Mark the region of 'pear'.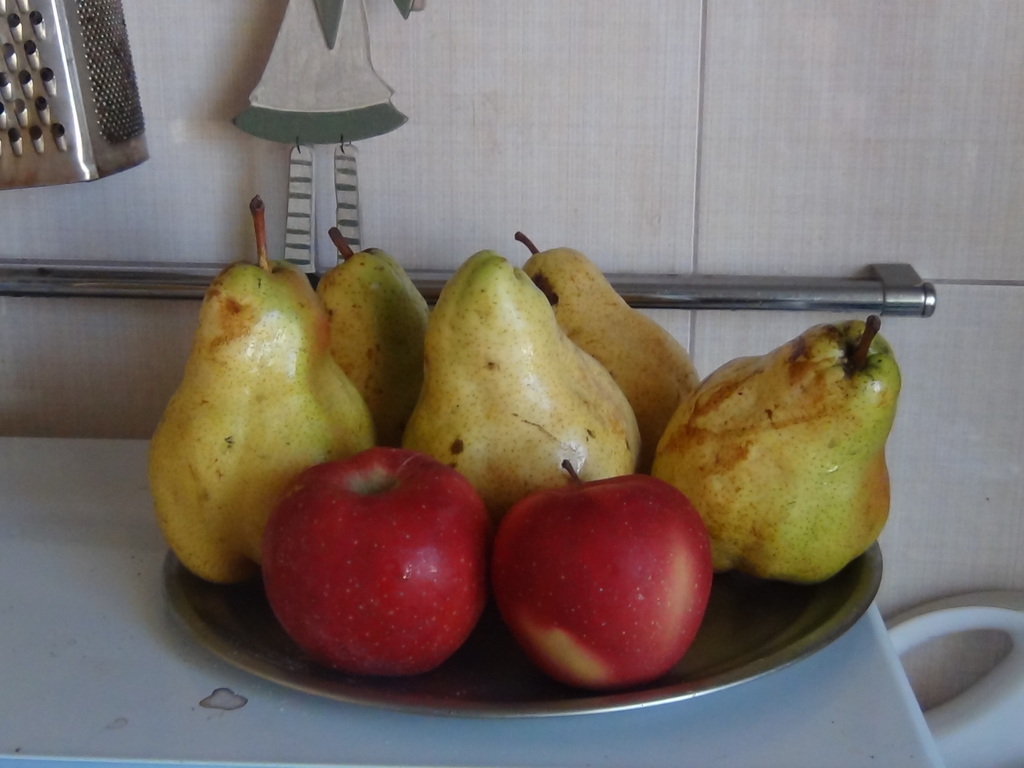
Region: left=404, top=253, right=643, bottom=507.
